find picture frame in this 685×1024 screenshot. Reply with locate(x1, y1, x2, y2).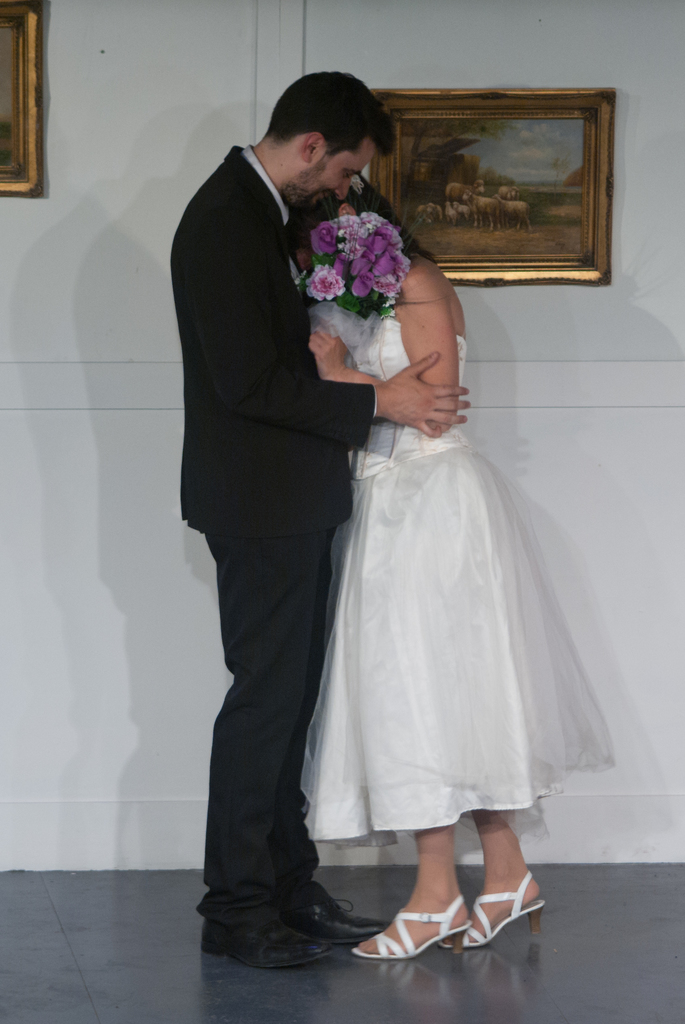
locate(332, 77, 622, 302).
